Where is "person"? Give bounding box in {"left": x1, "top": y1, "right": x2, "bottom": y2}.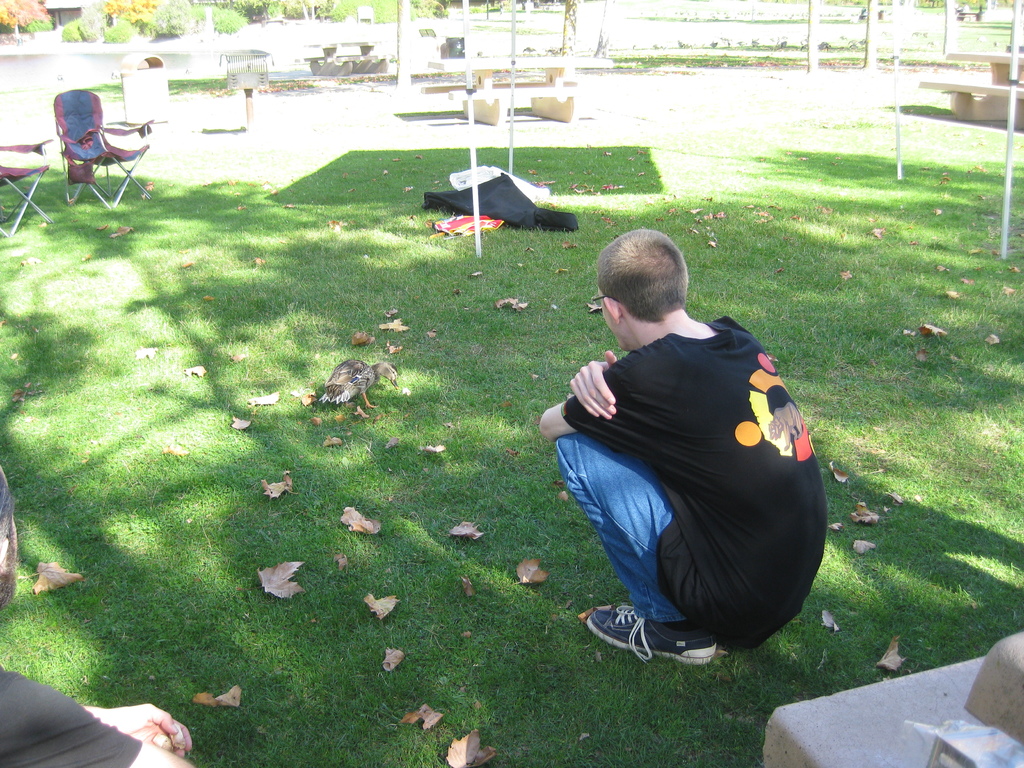
{"left": 534, "top": 220, "right": 824, "bottom": 685}.
